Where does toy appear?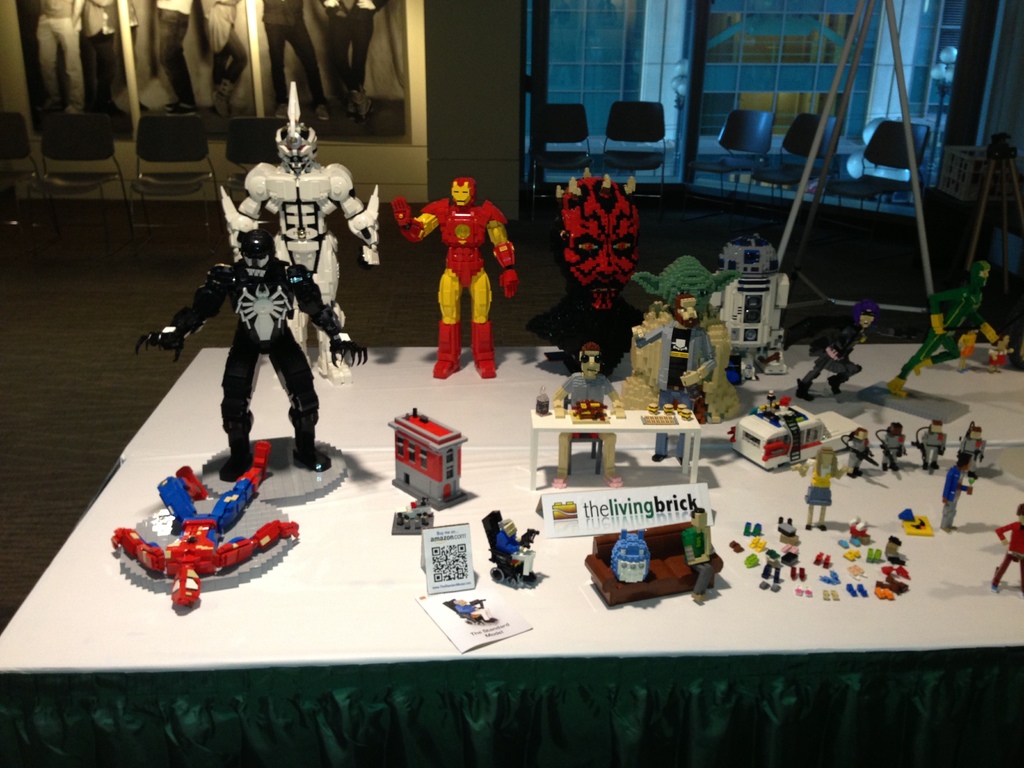
Appears at 837 537 849 549.
